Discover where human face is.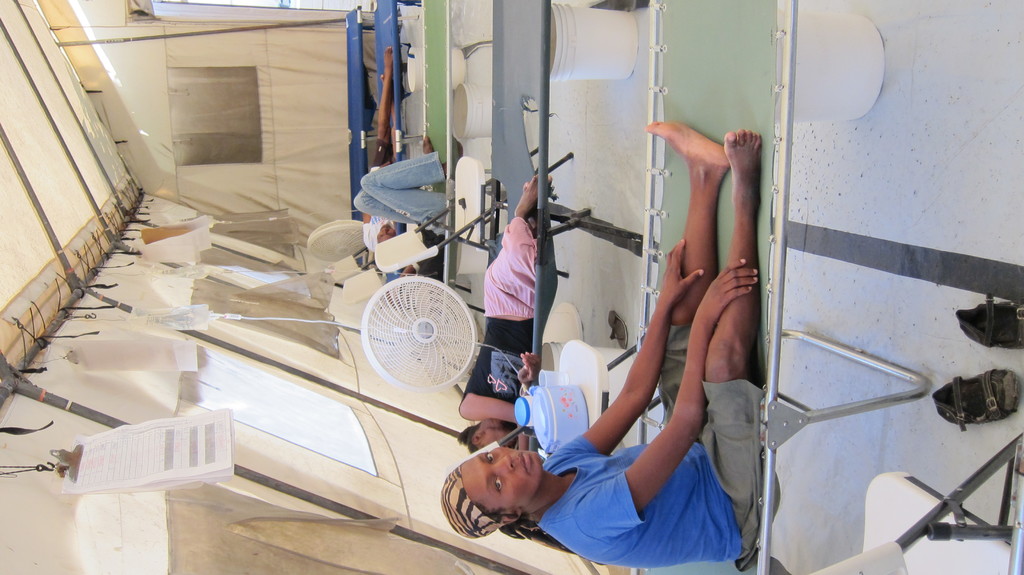
Discovered at {"x1": 472, "y1": 428, "x2": 499, "y2": 448}.
